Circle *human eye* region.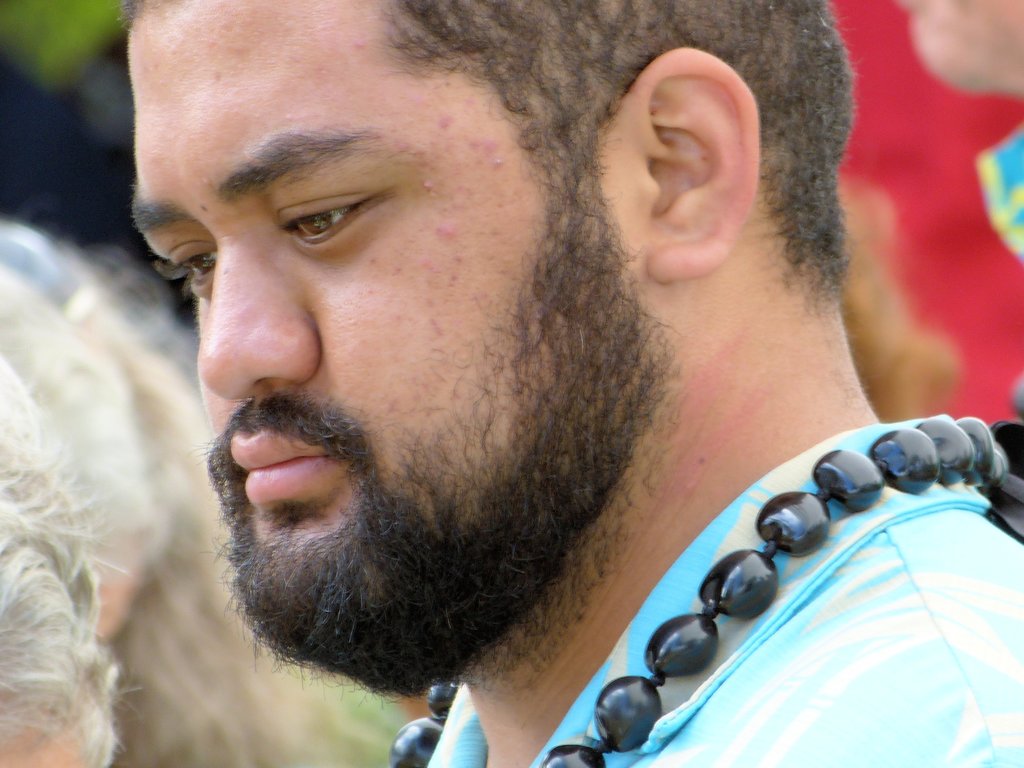
Region: Rect(267, 174, 397, 265).
